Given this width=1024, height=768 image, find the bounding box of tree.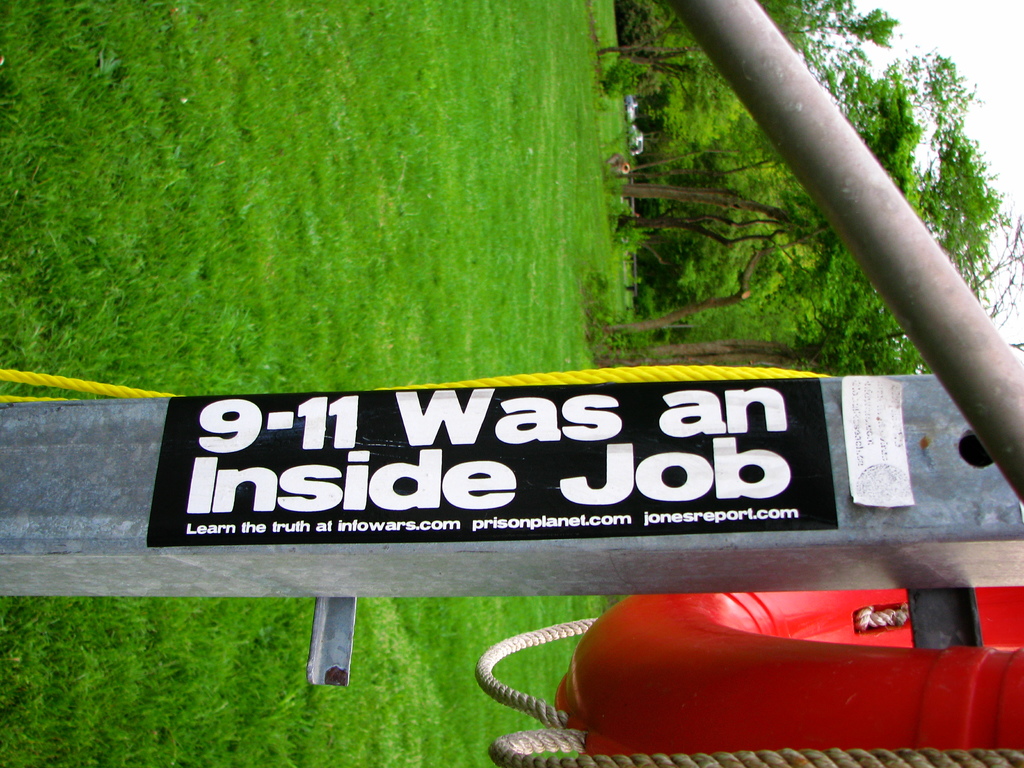
{"left": 954, "top": 65, "right": 989, "bottom": 142}.
